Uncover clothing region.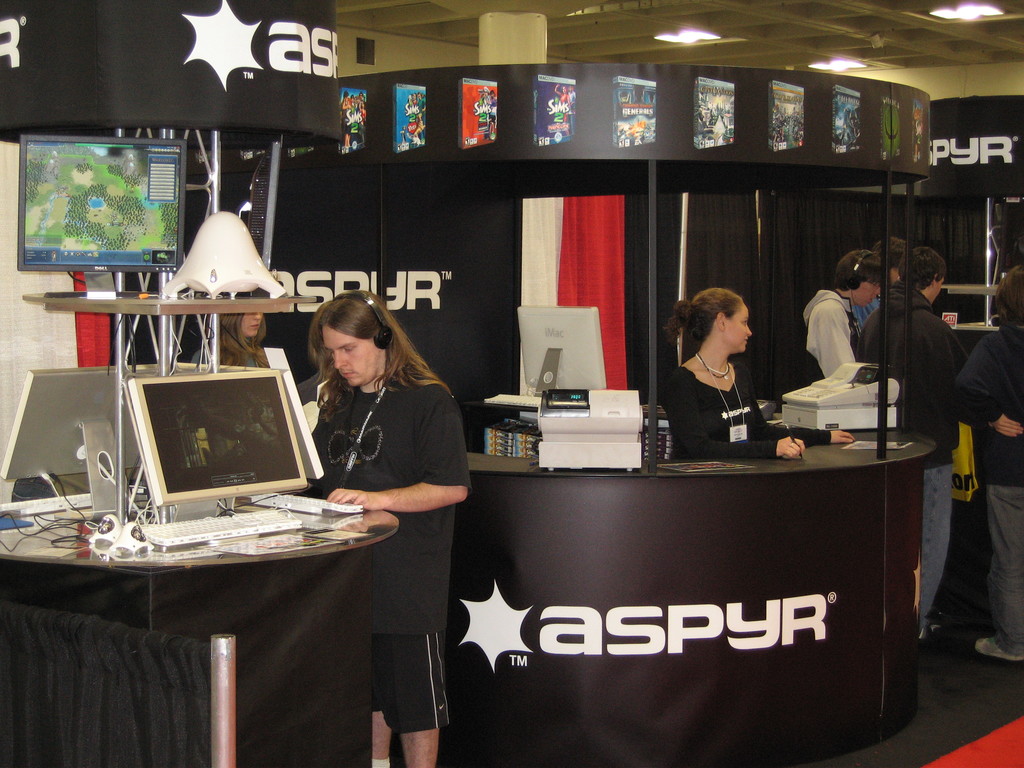
Uncovered: (left=945, top=317, right=1022, bottom=660).
